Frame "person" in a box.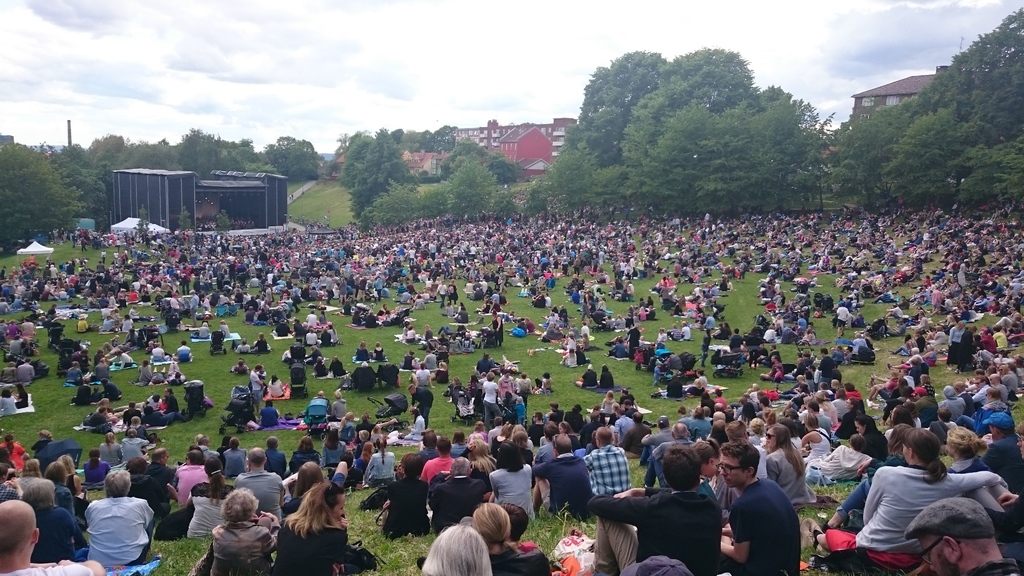
bbox(944, 320, 964, 370).
